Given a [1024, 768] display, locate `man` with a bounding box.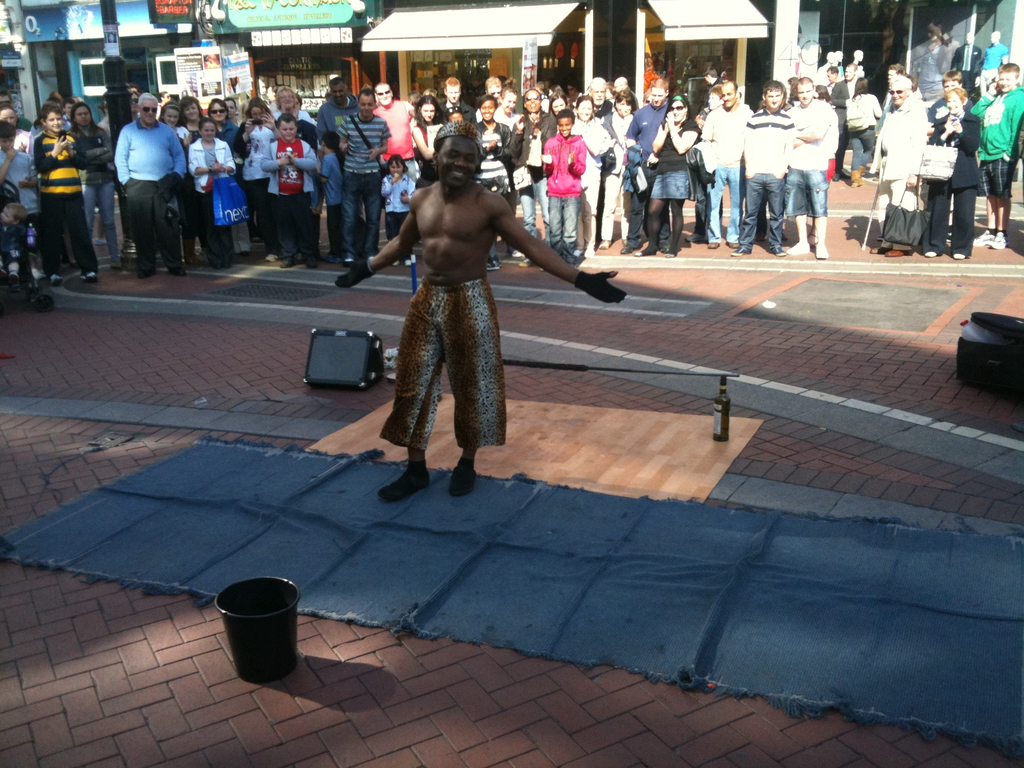
Located: BBox(725, 79, 791, 255).
